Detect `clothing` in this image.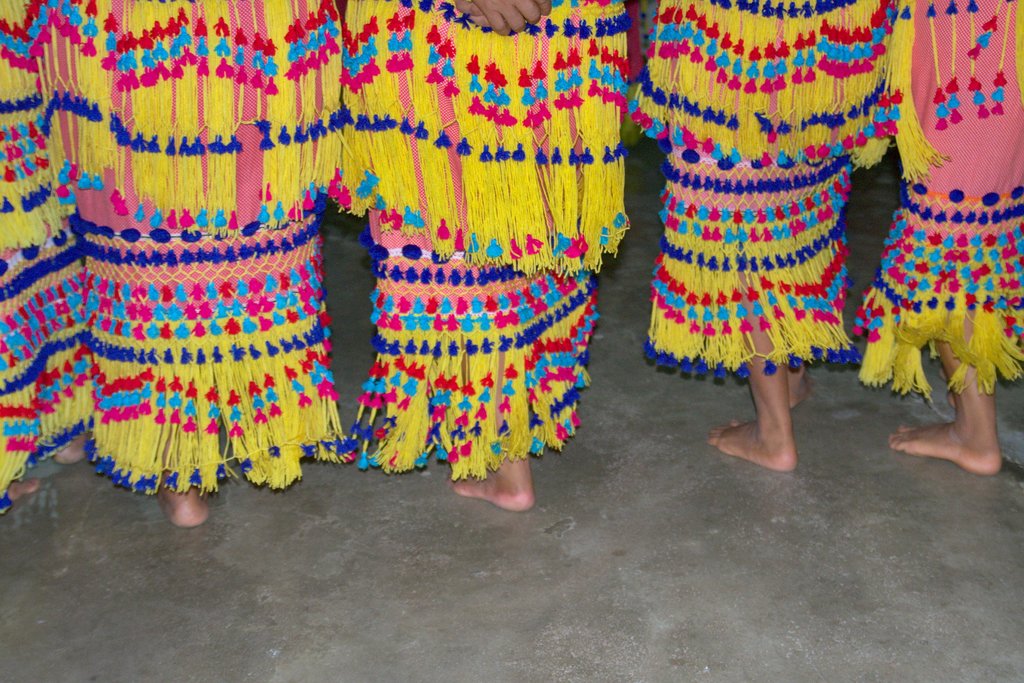
Detection: x1=853, y1=0, x2=1023, y2=402.
